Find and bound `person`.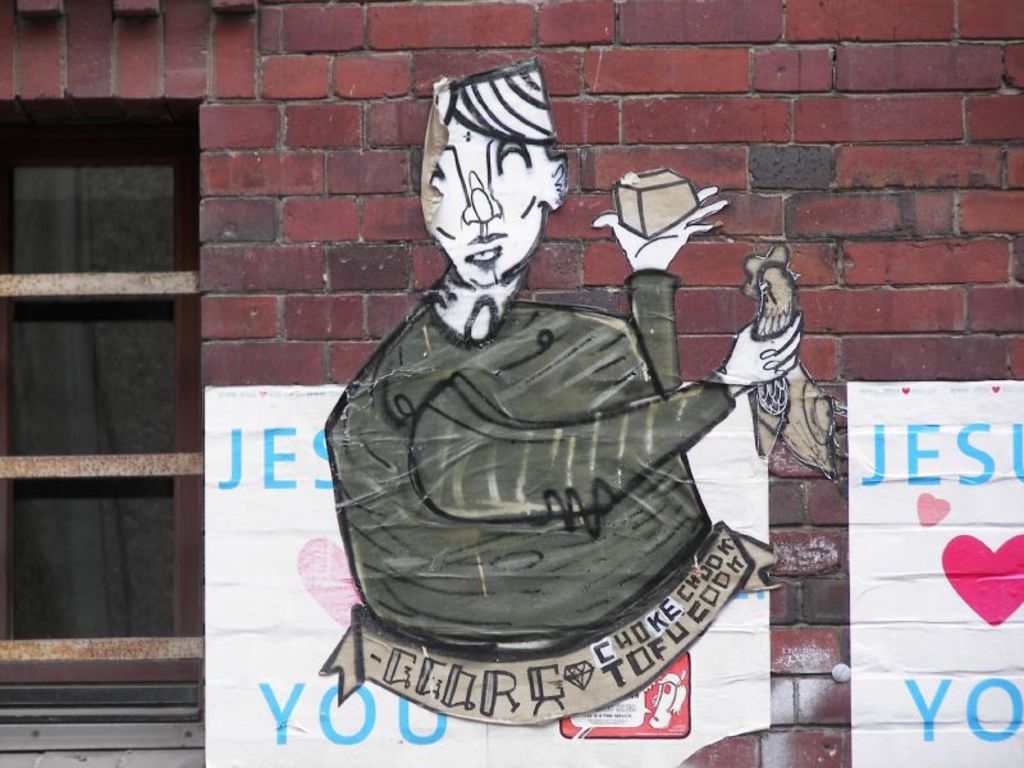
Bound: (307, 96, 753, 742).
